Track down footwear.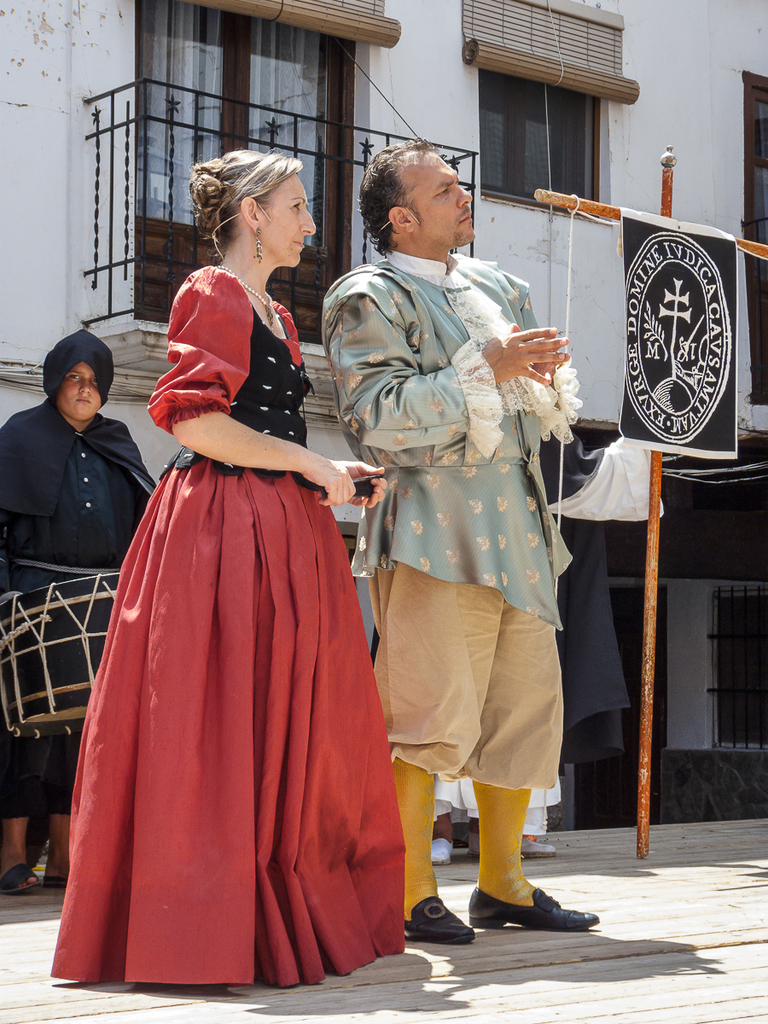
Tracked to <bbox>49, 861, 69, 884</bbox>.
